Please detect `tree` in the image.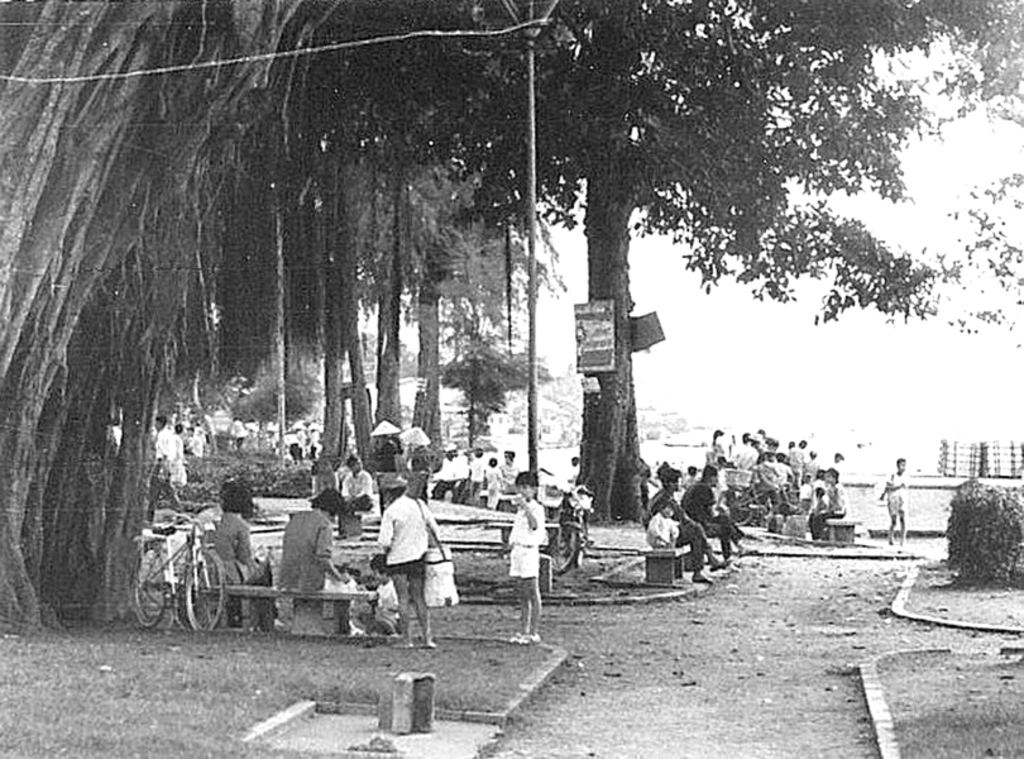
(left=0, top=0, right=408, bottom=630).
